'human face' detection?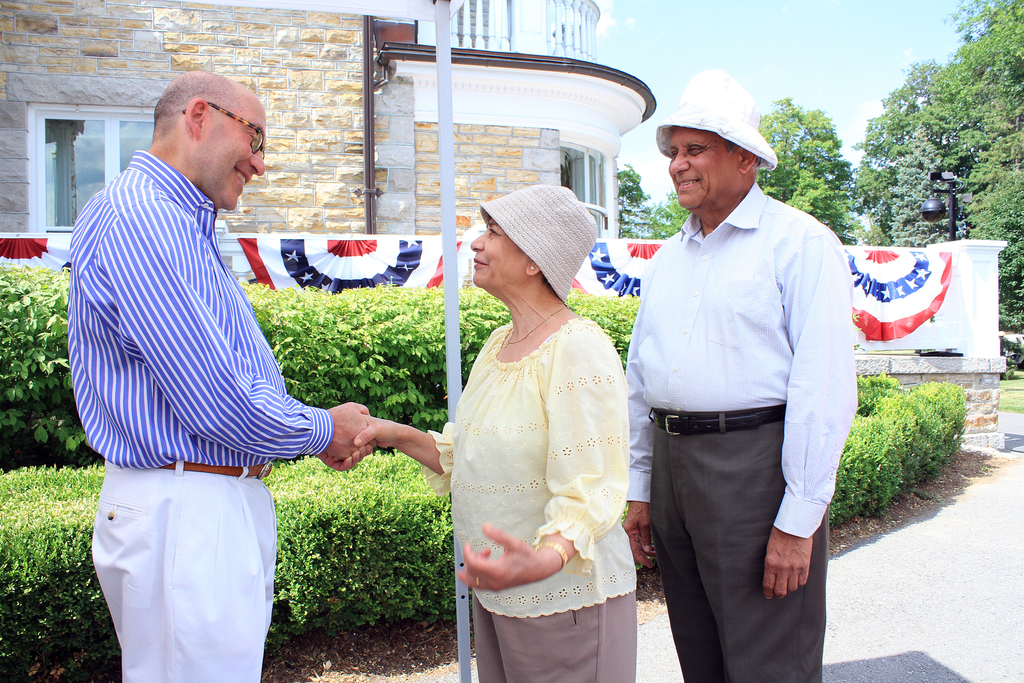
Rect(199, 93, 264, 211)
